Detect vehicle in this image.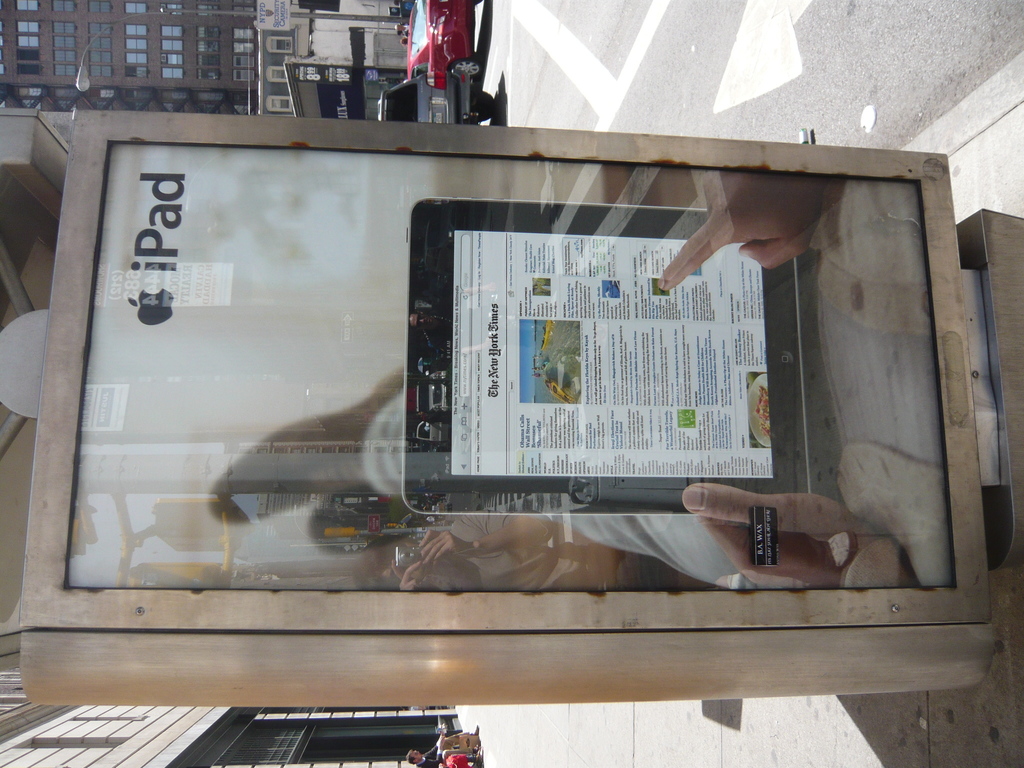
Detection: (406, 0, 485, 80).
